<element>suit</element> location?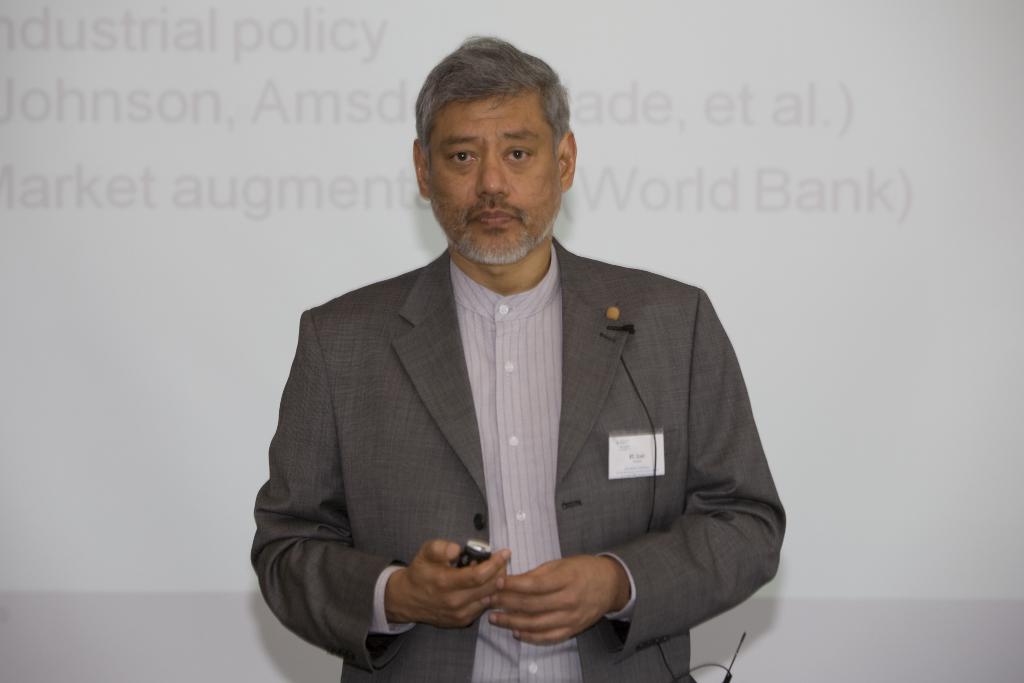
(left=260, top=181, right=769, bottom=667)
